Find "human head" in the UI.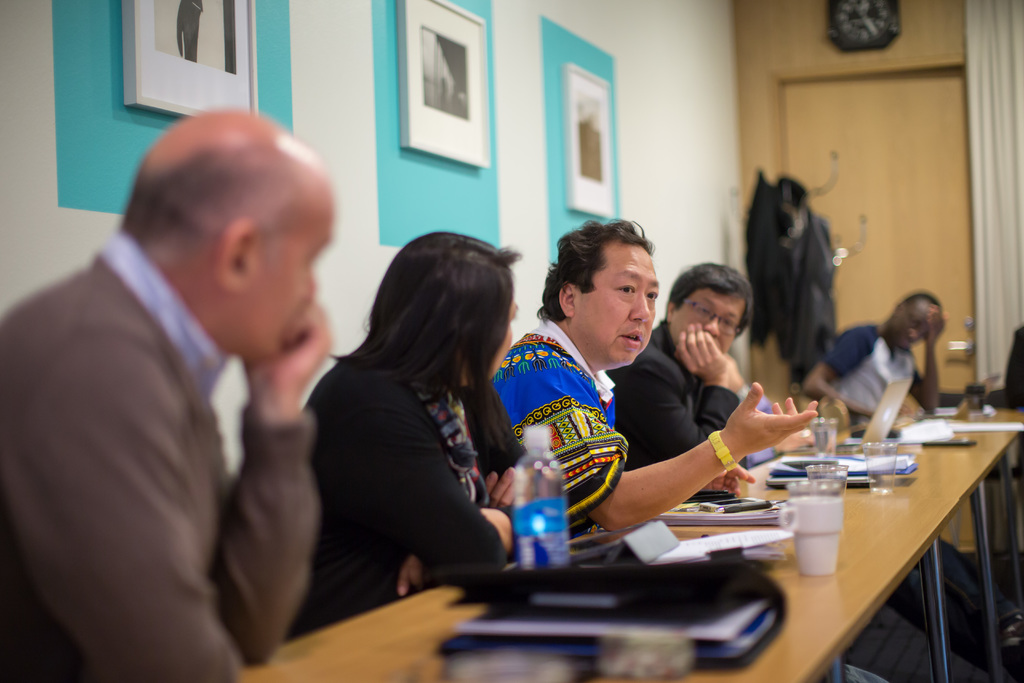
UI element at <bbox>106, 101, 346, 345</bbox>.
